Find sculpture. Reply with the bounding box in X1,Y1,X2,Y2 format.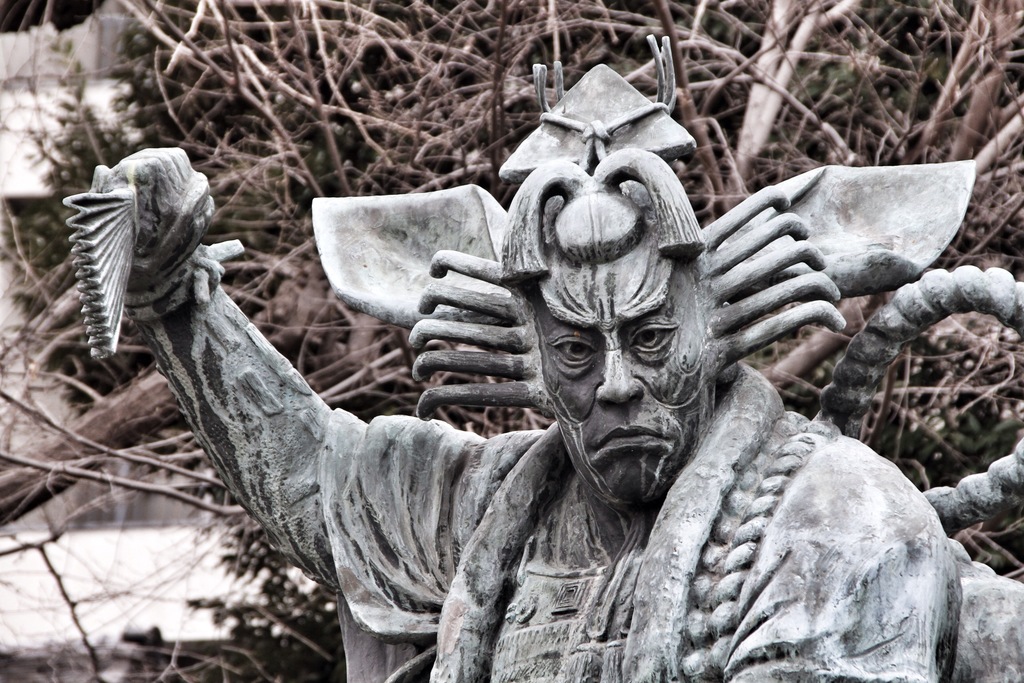
129,75,916,677.
